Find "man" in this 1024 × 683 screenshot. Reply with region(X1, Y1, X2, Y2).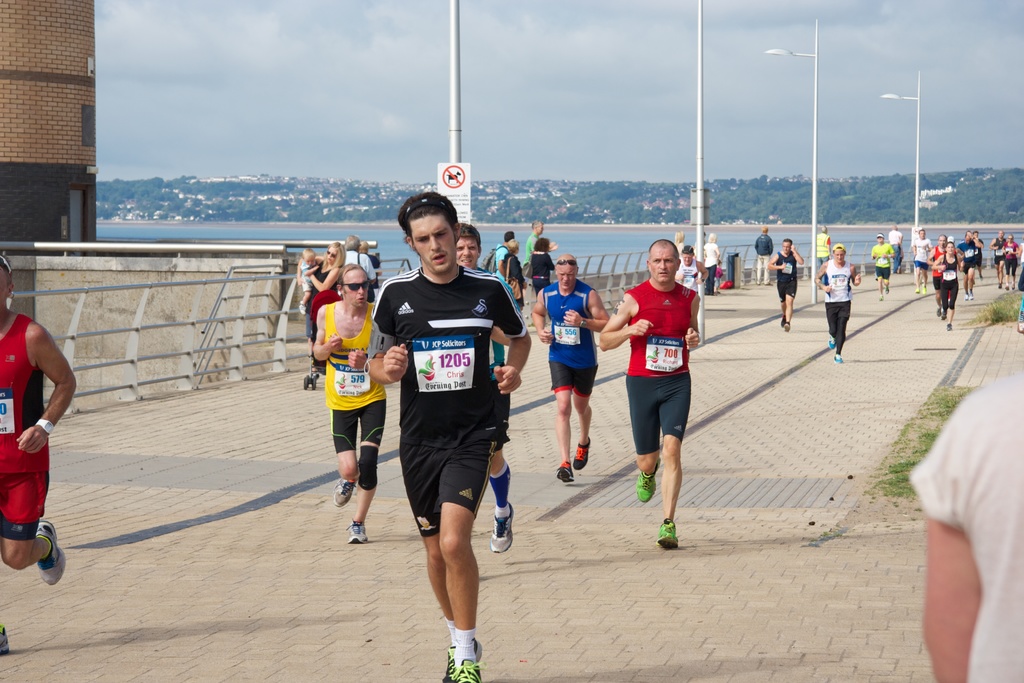
region(764, 237, 810, 332).
